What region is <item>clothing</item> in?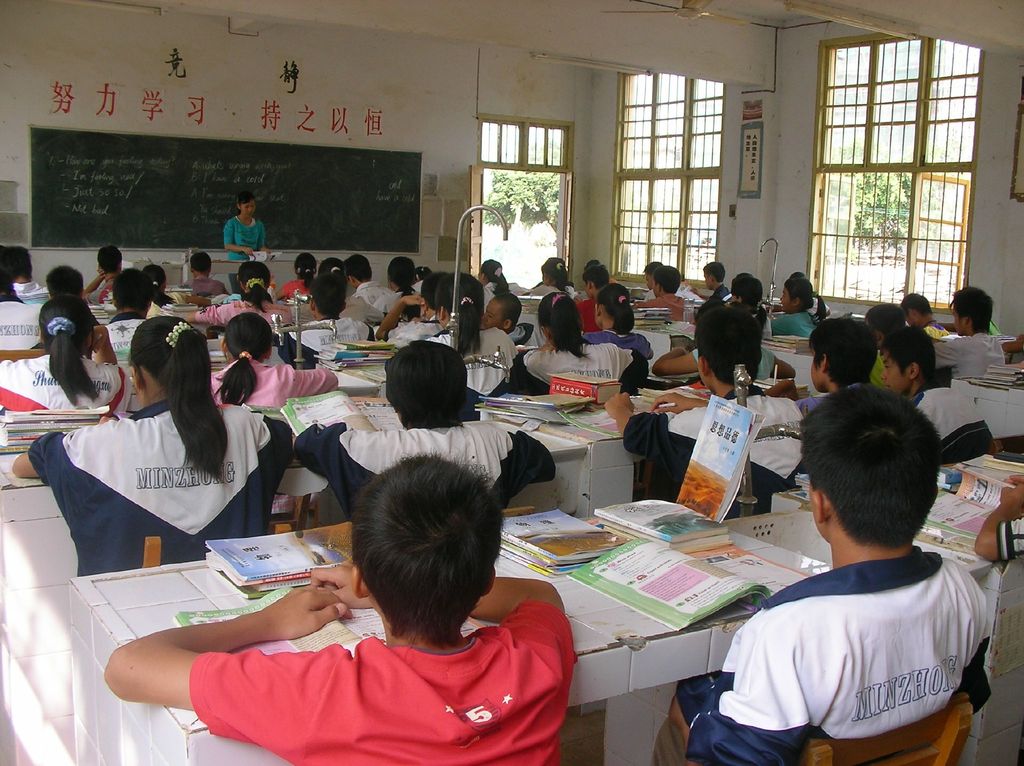
[198, 295, 294, 338].
